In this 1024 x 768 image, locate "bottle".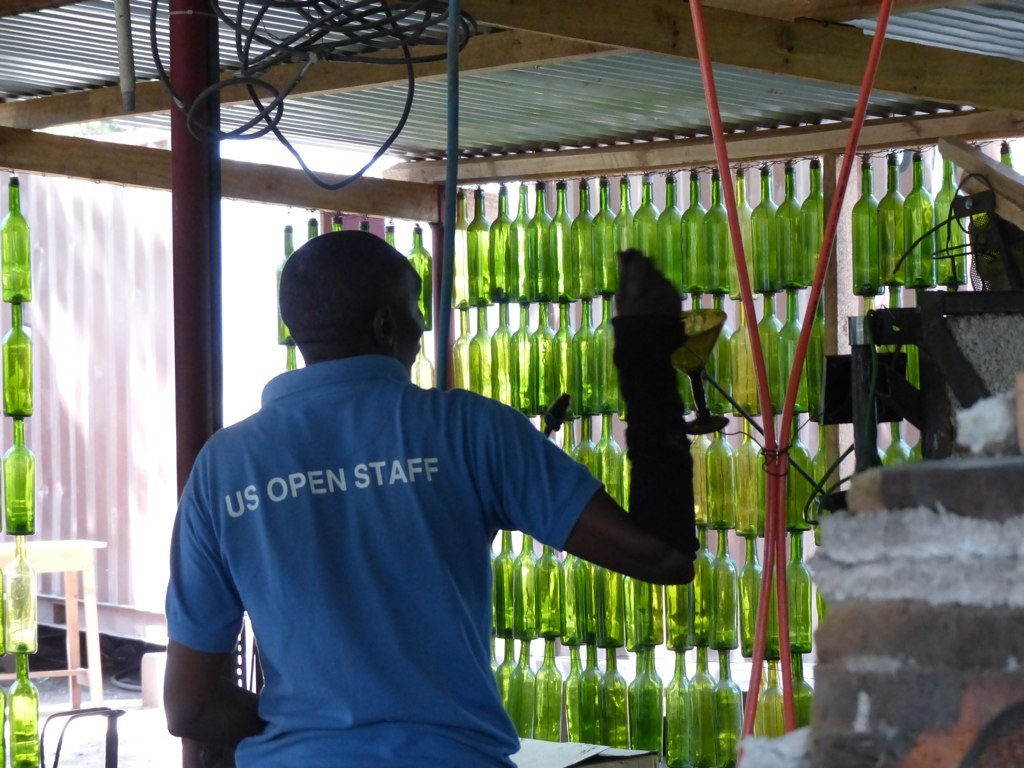
Bounding box: 881:282:919:392.
